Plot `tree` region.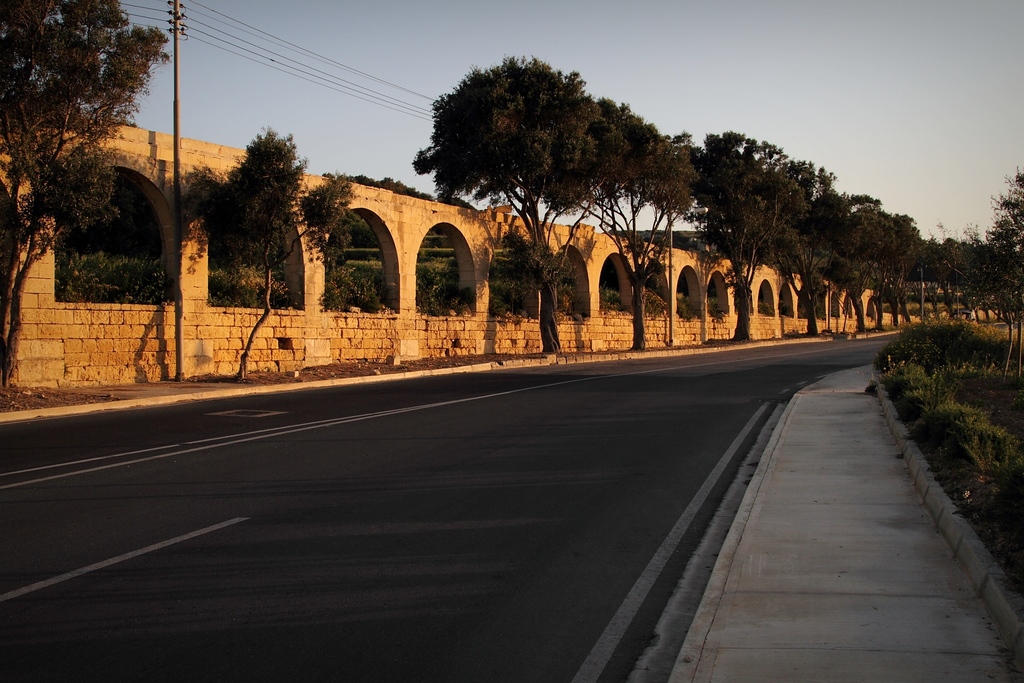
Plotted at region(191, 122, 361, 384).
